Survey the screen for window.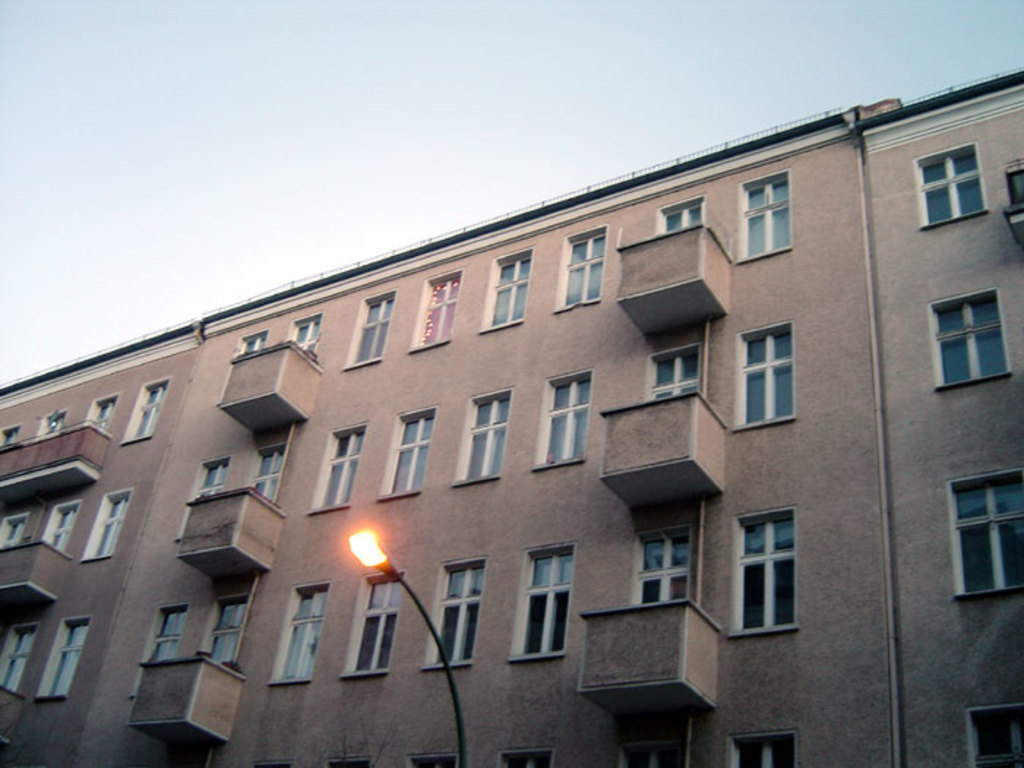
Survey found: bbox(633, 528, 690, 600).
